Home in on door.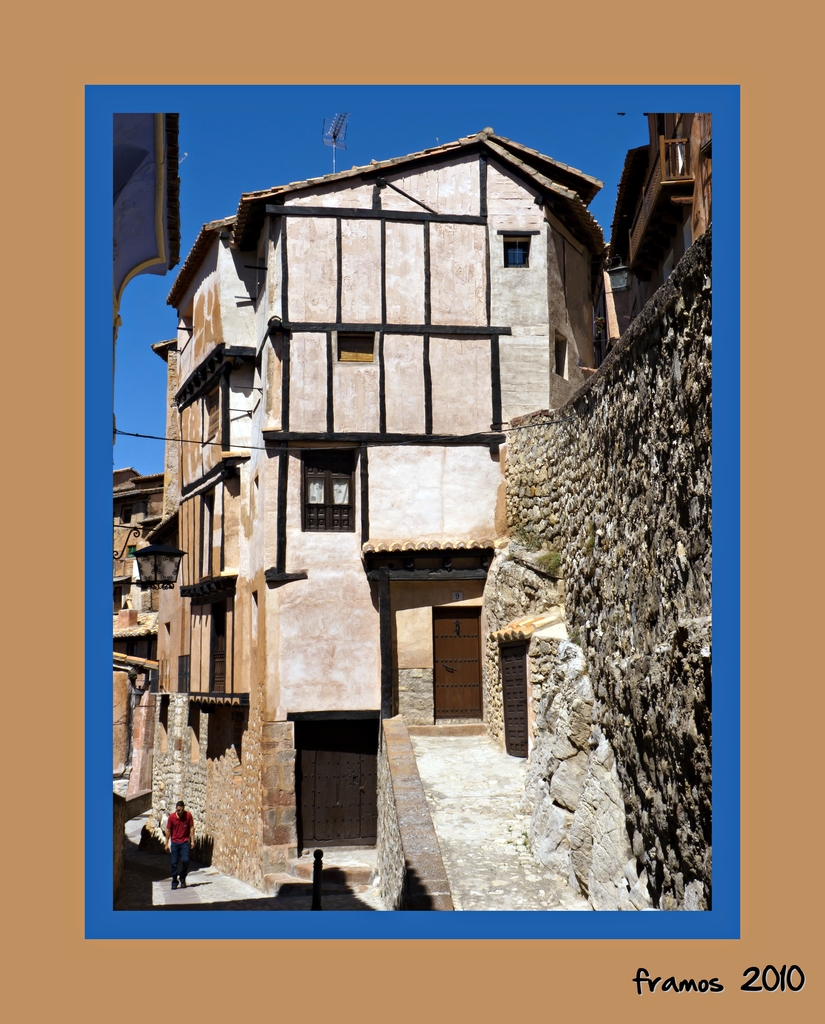
Homed in at bbox(292, 720, 377, 841).
